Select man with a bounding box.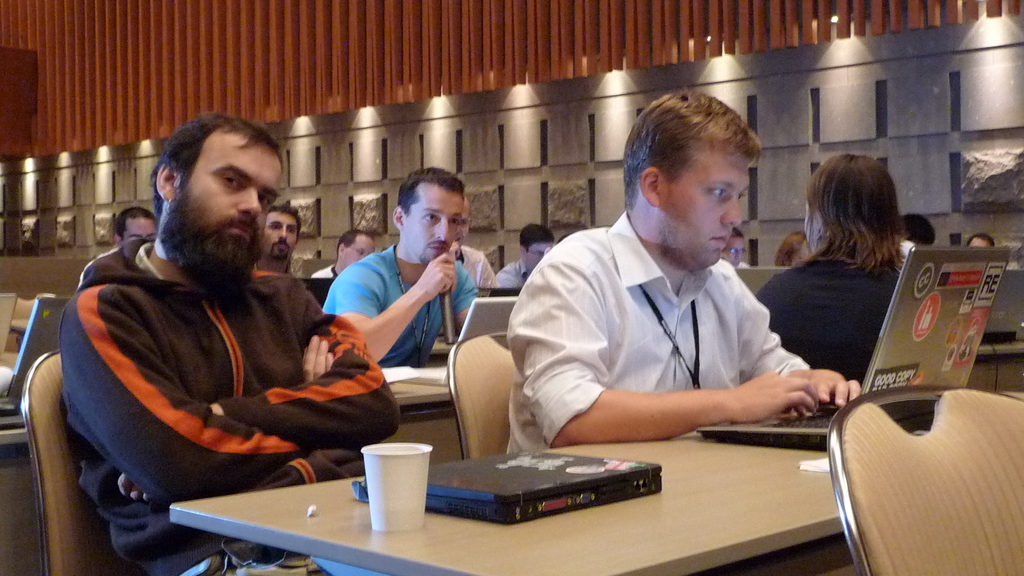
pyautogui.locateOnScreen(258, 207, 301, 280).
